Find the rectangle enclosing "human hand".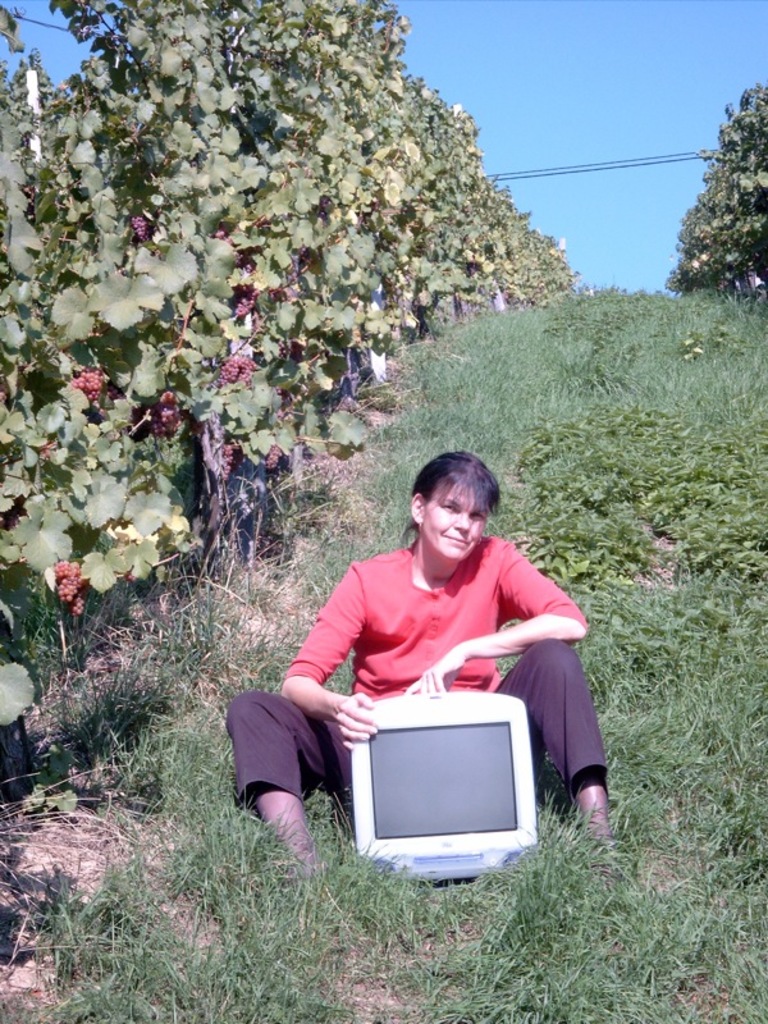
crop(402, 645, 465, 692).
